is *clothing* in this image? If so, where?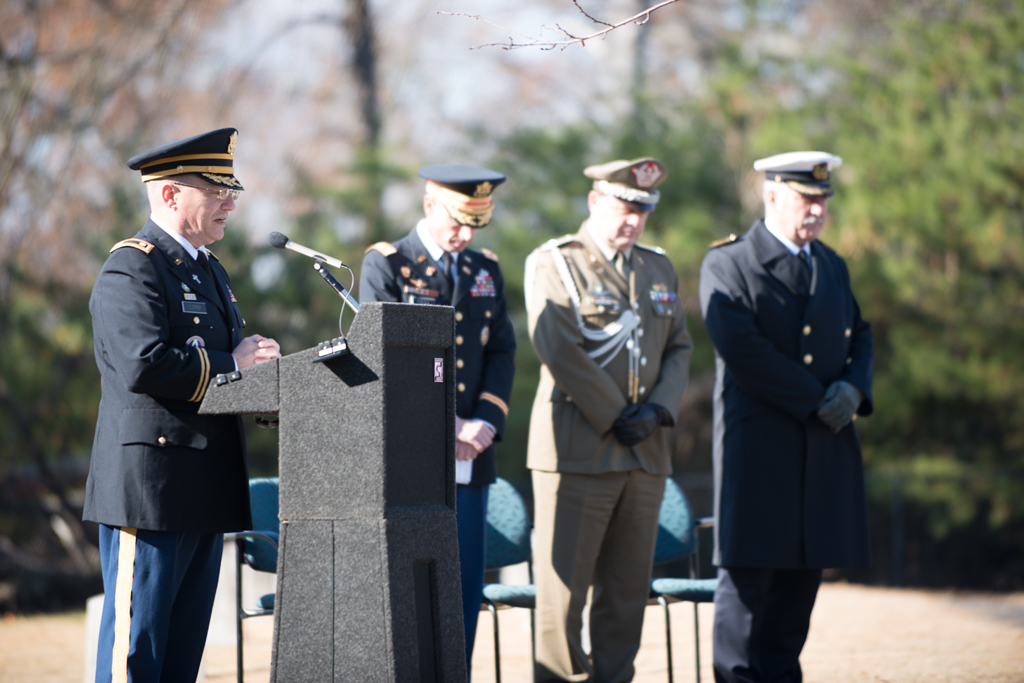
Yes, at <box>78,162,269,628</box>.
